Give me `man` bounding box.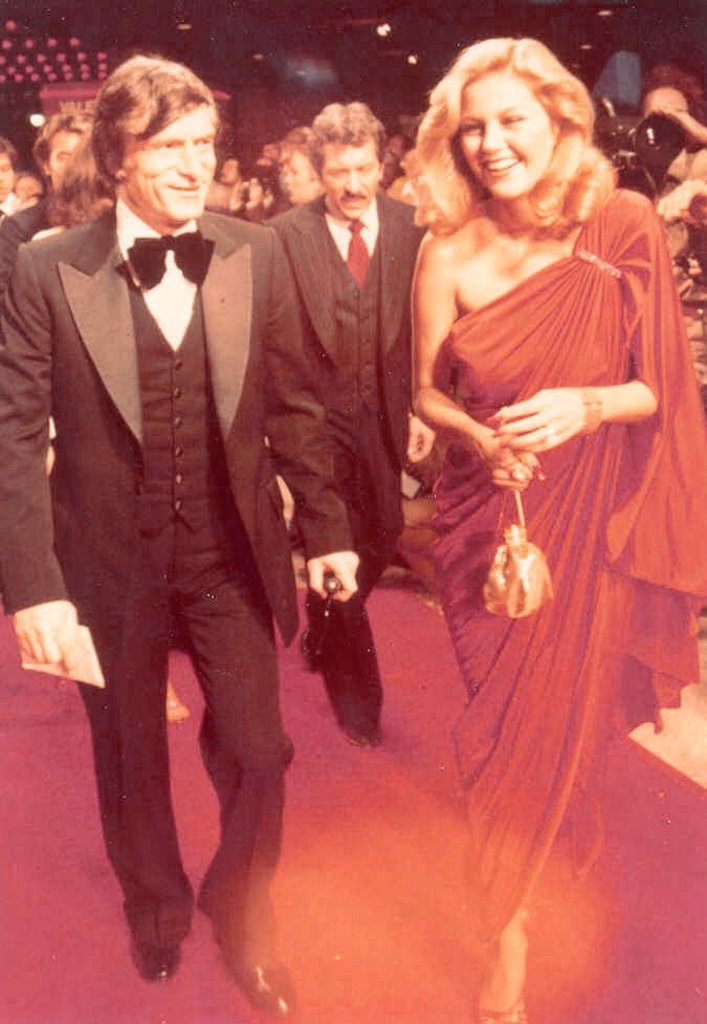
locate(0, 141, 18, 217).
